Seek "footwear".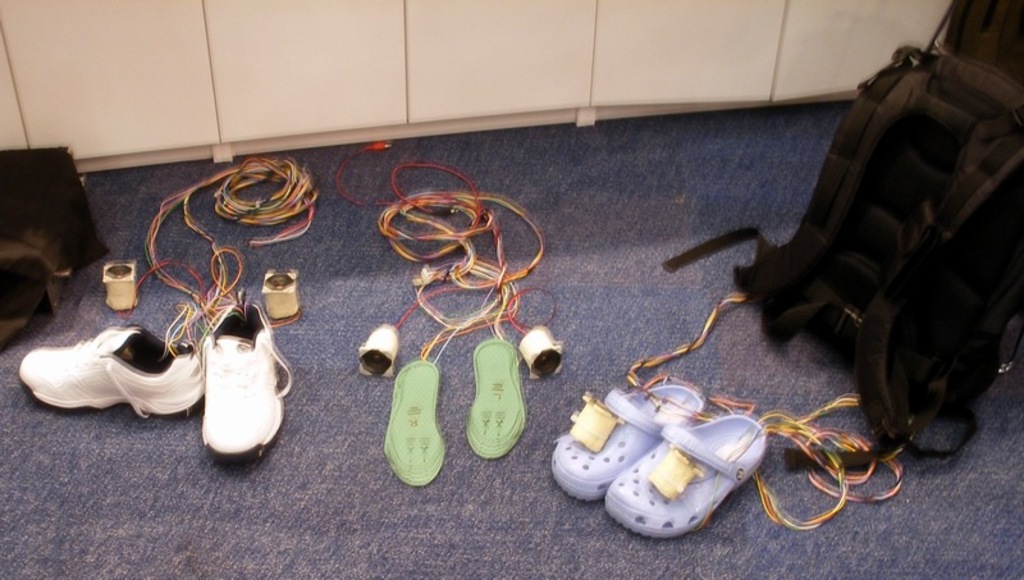
select_region(13, 318, 206, 416).
